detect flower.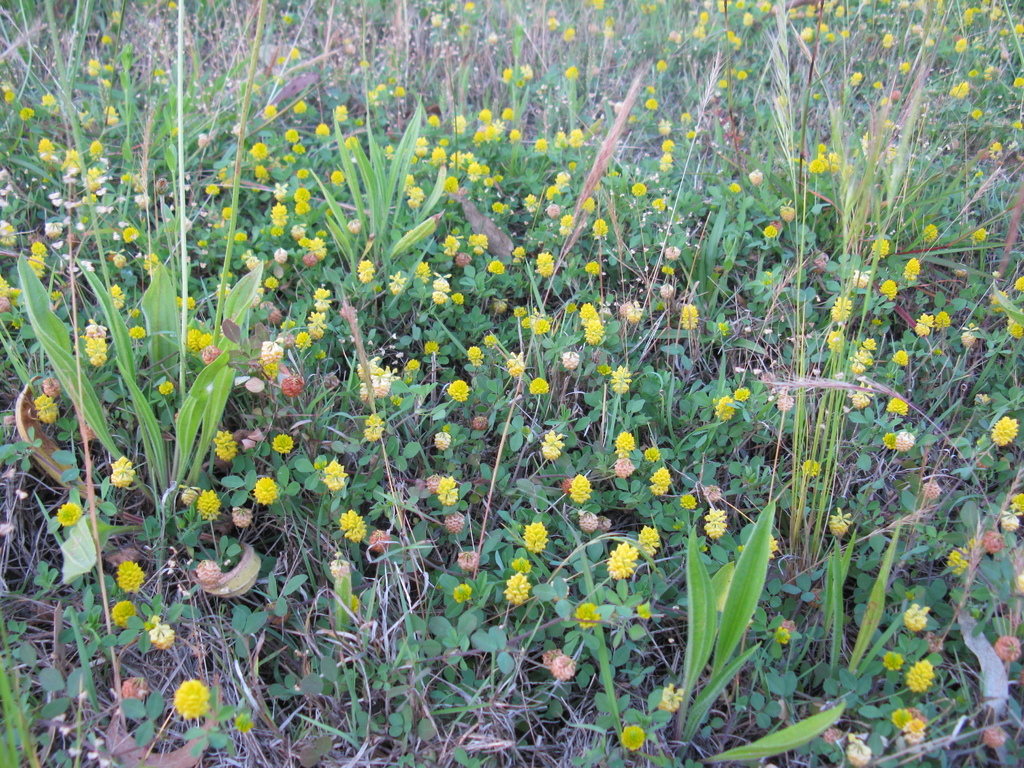
Detected at [left=801, top=460, right=819, bottom=482].
